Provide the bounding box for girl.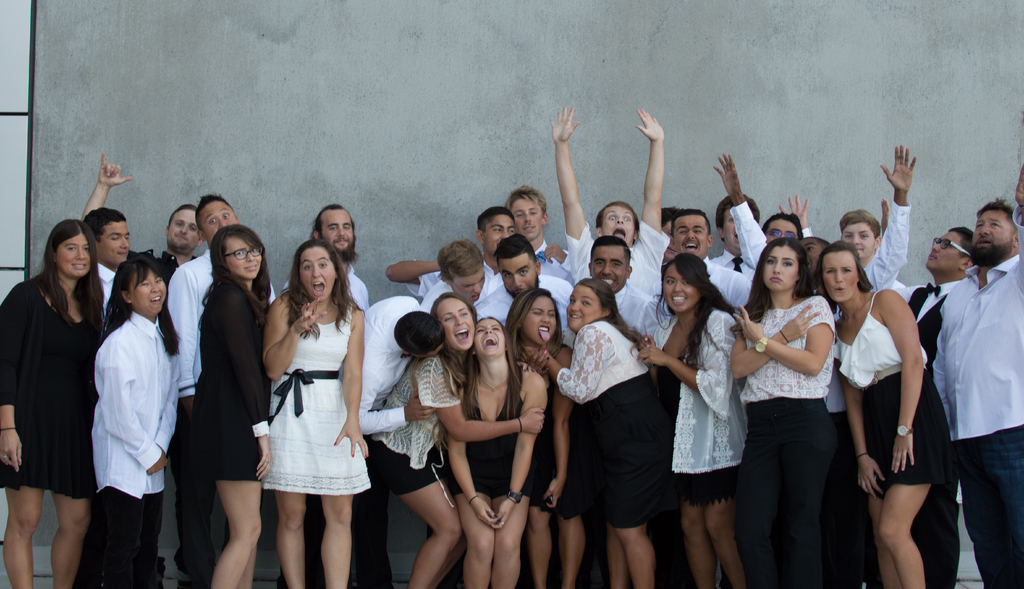
452, 317, 541, 588.
